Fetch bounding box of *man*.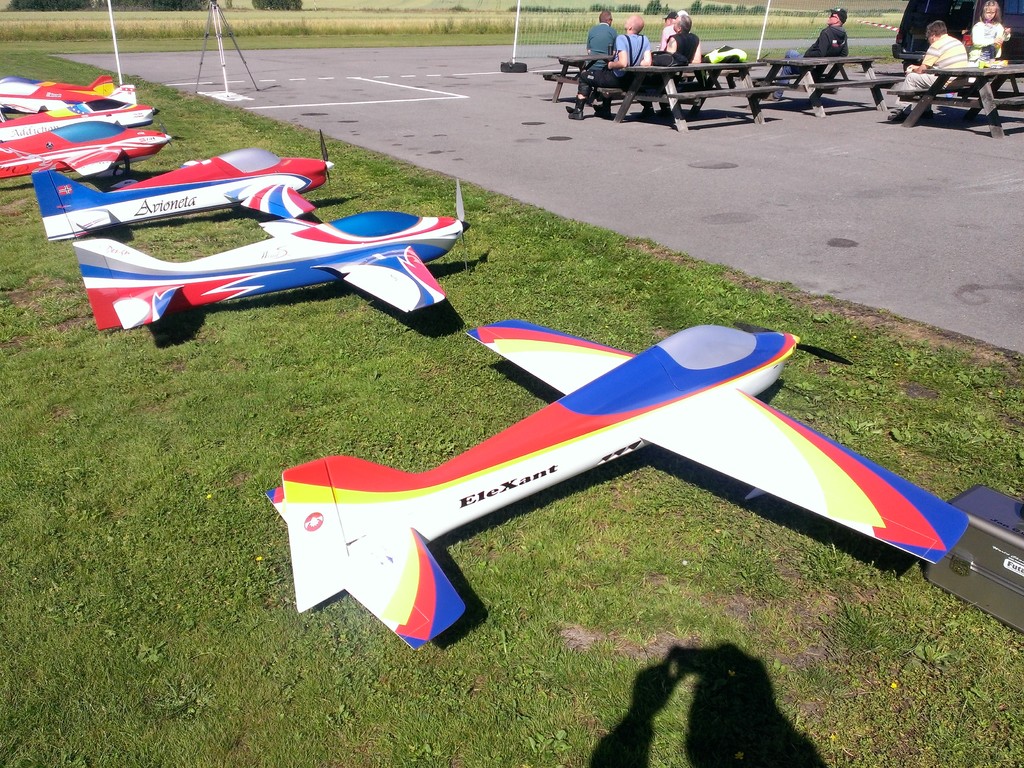
Bbox: (599, 12, 649, 73).
